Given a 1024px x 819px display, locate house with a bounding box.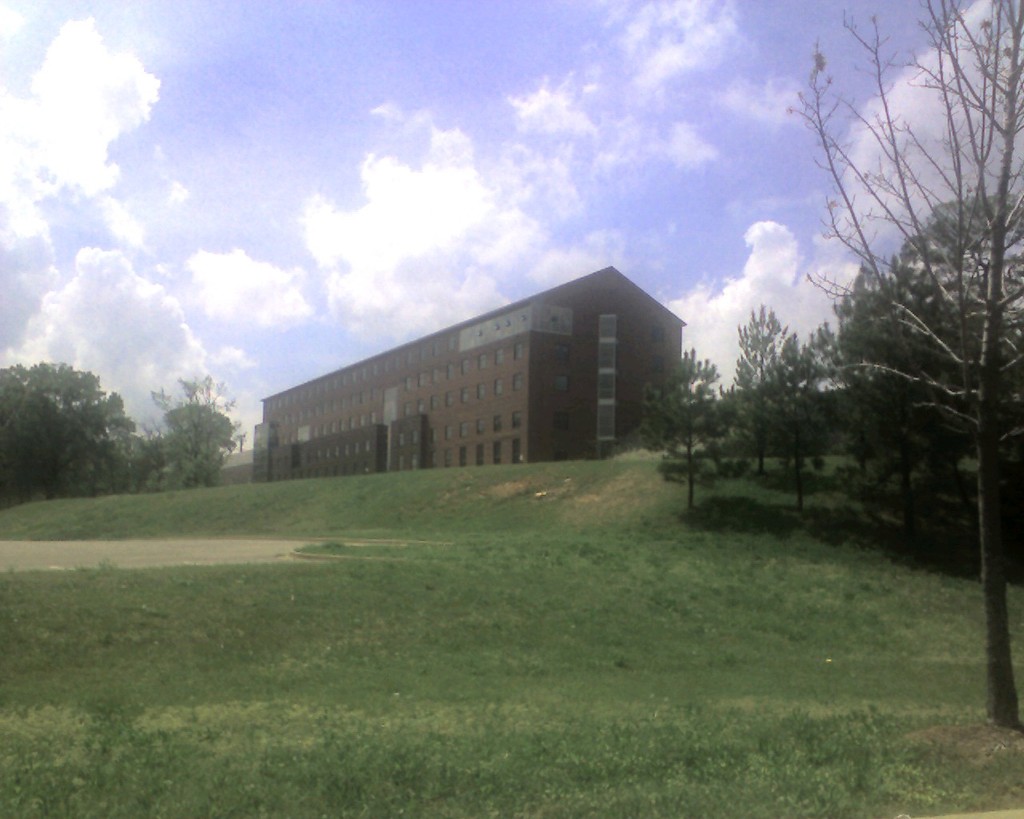
Located: (251,260,693,490).
